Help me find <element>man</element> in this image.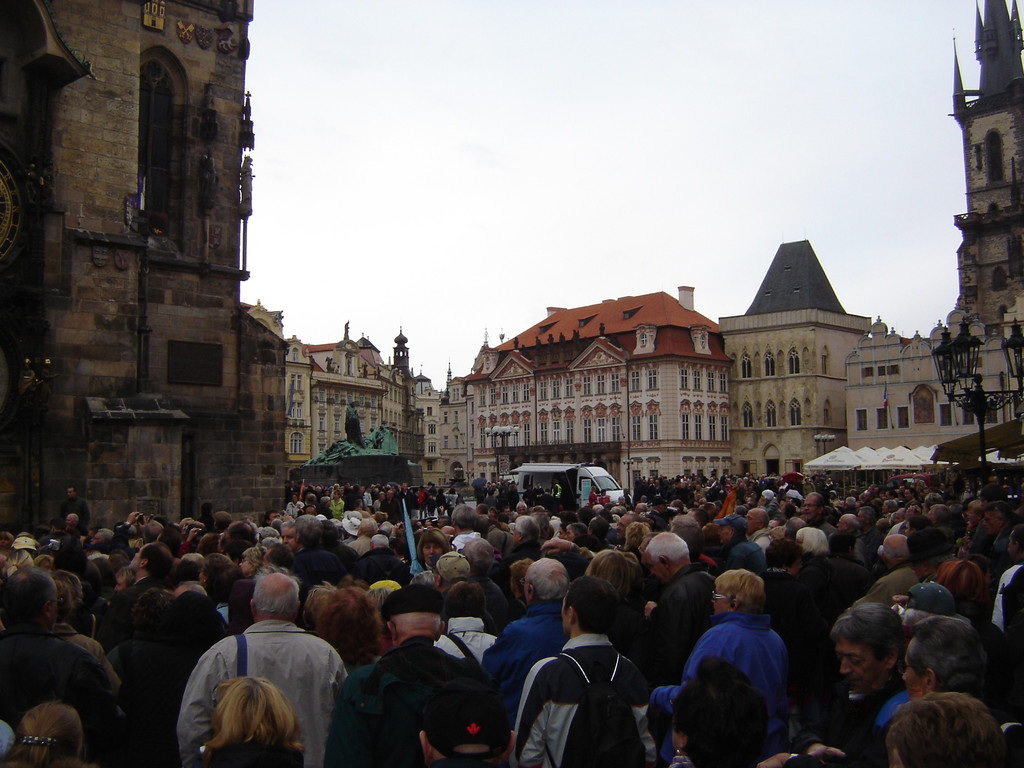
Found it: 396 483 410 513.
